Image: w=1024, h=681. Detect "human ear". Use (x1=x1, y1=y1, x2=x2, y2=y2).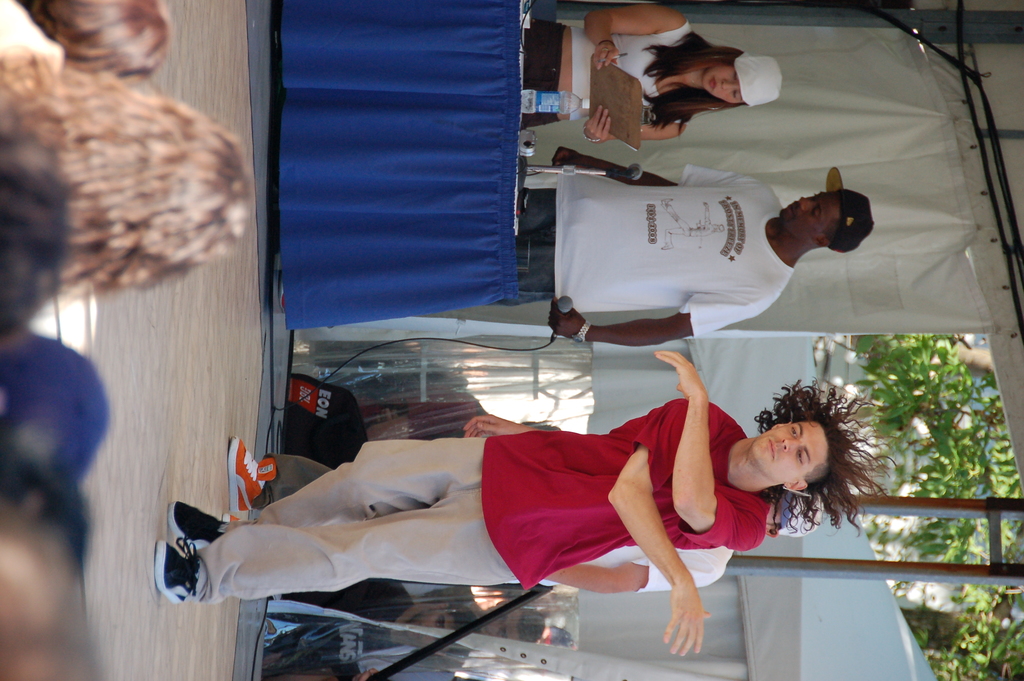
(x1=812, y1=234, x2=831, y2=252).
